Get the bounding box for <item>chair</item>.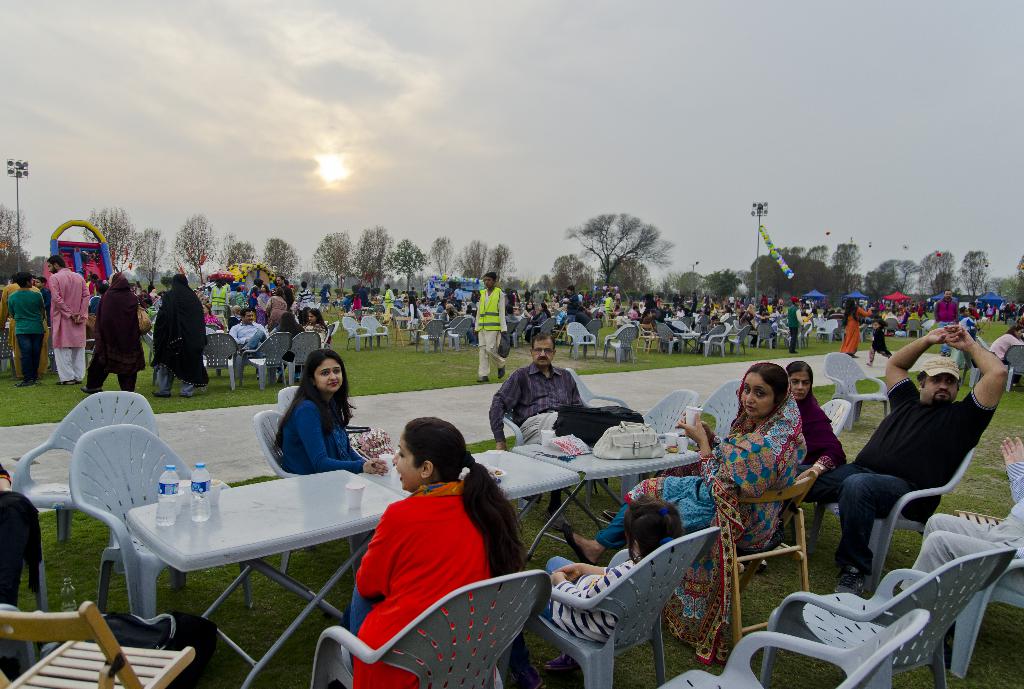
[x1=506, y1=315, x2=529, y2=348].
